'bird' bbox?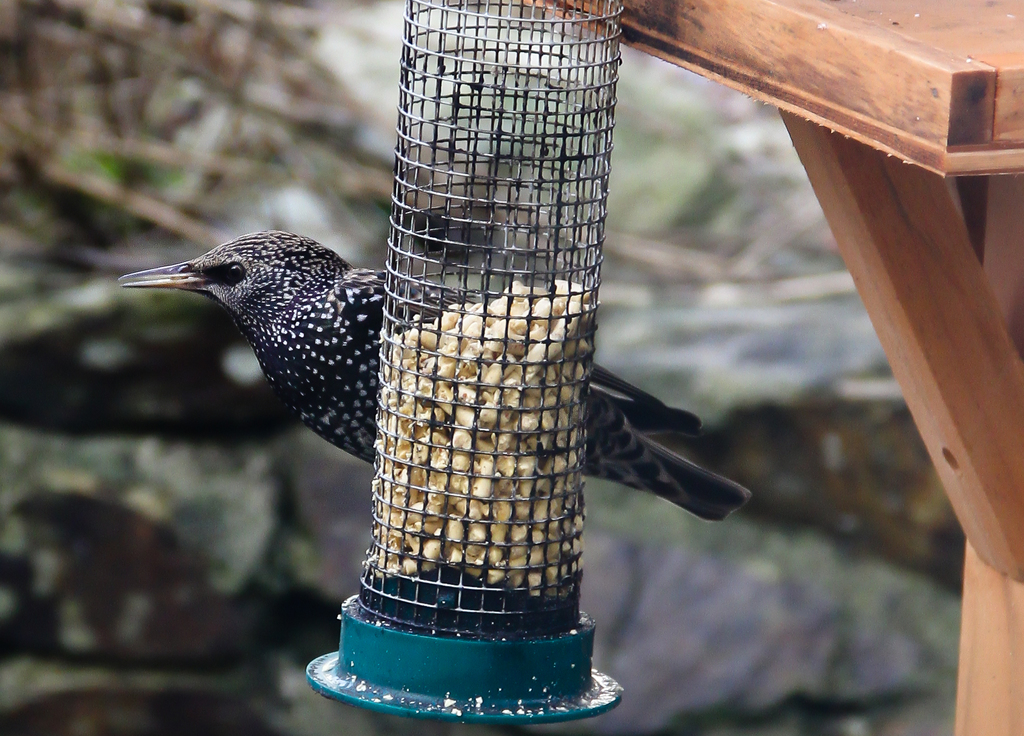
box(136, 222, 613, 560)
